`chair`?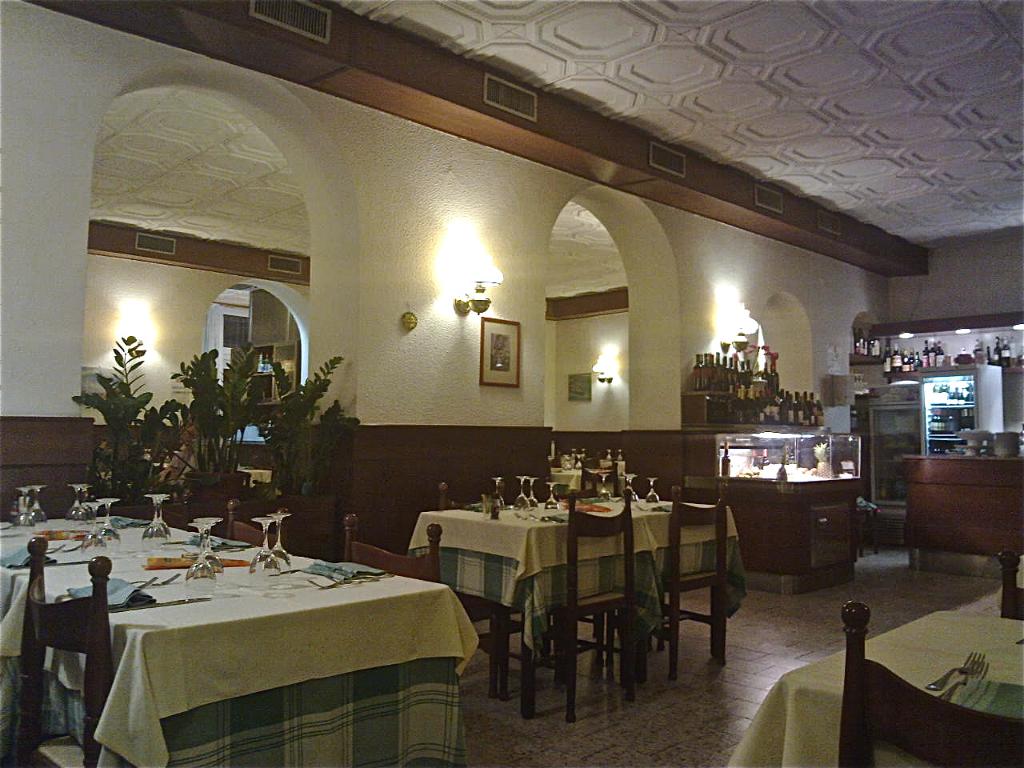
bbox=[232, 500, 286, 554]
